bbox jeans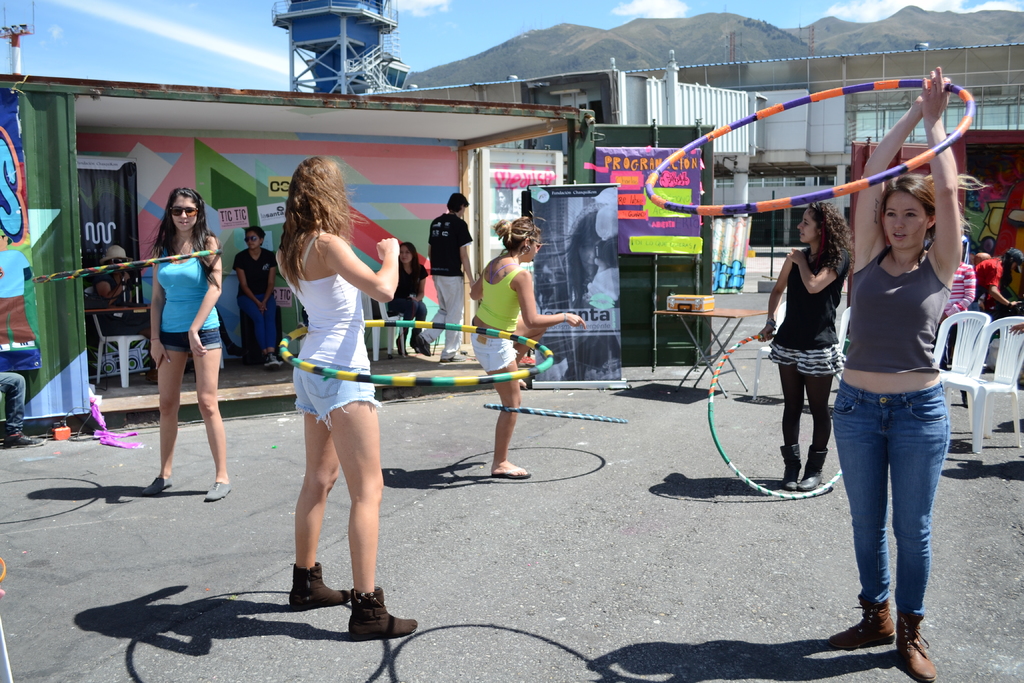
crop(847, 390, 958, 661)
